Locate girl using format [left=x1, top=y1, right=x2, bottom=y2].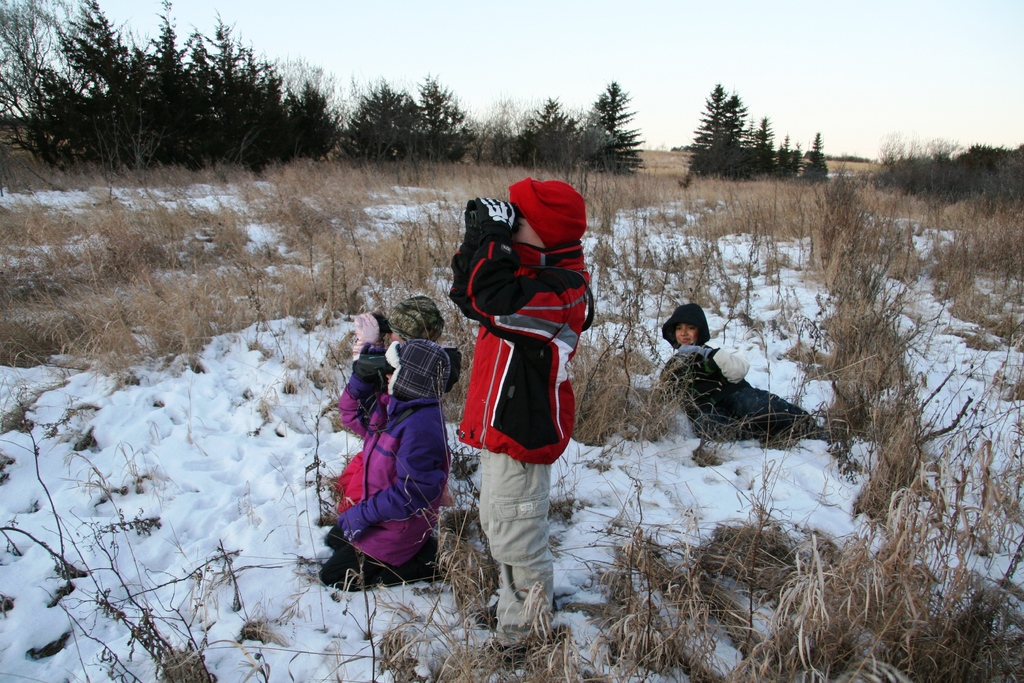
[left=662, top=300, right=712, bottom=350].
